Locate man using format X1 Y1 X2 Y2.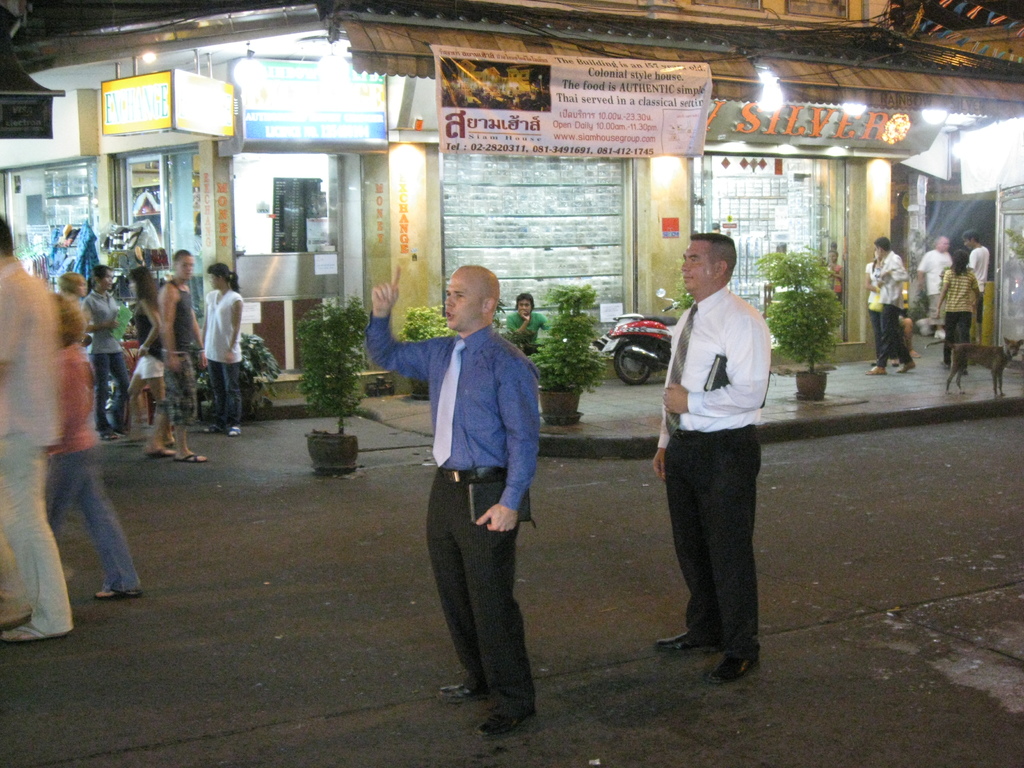
363 258 549 740.
